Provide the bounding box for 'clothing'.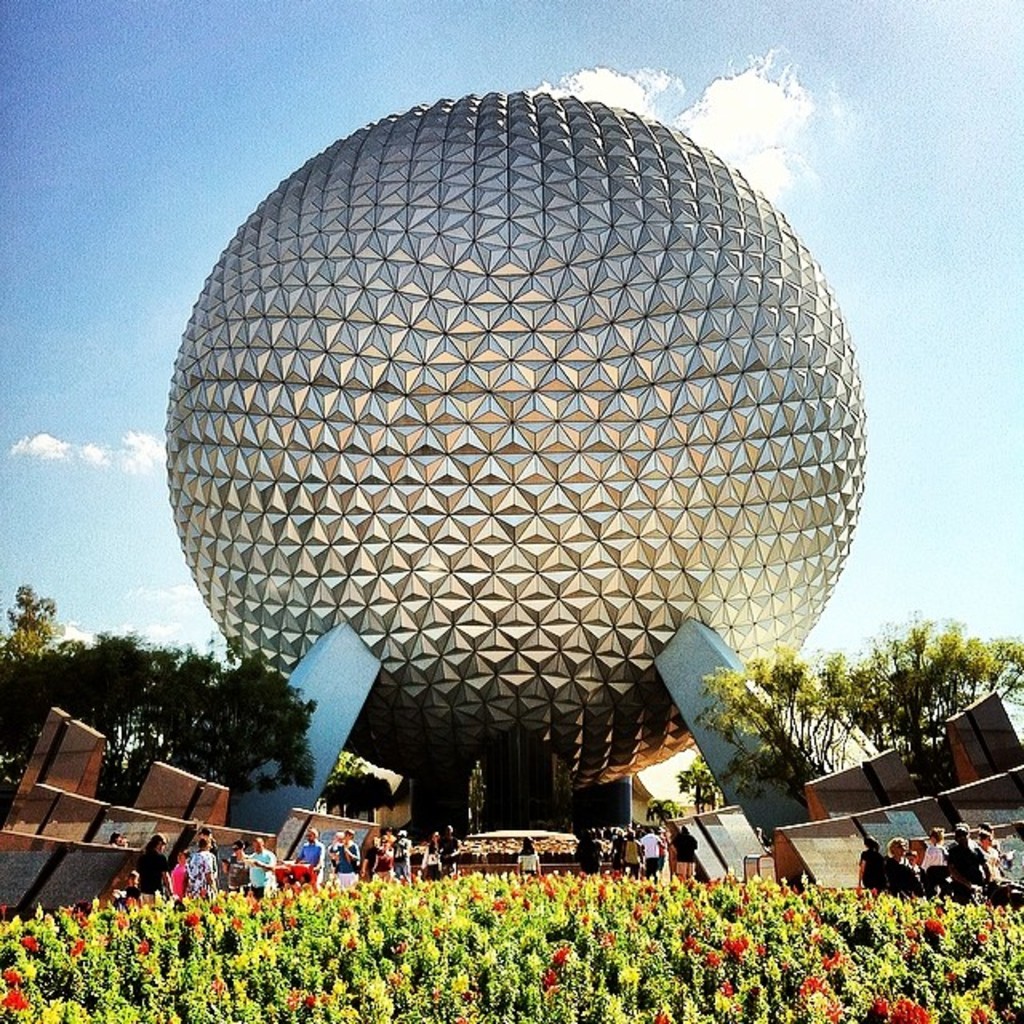
x1=334 y1=837 x2=357 y2=898.
